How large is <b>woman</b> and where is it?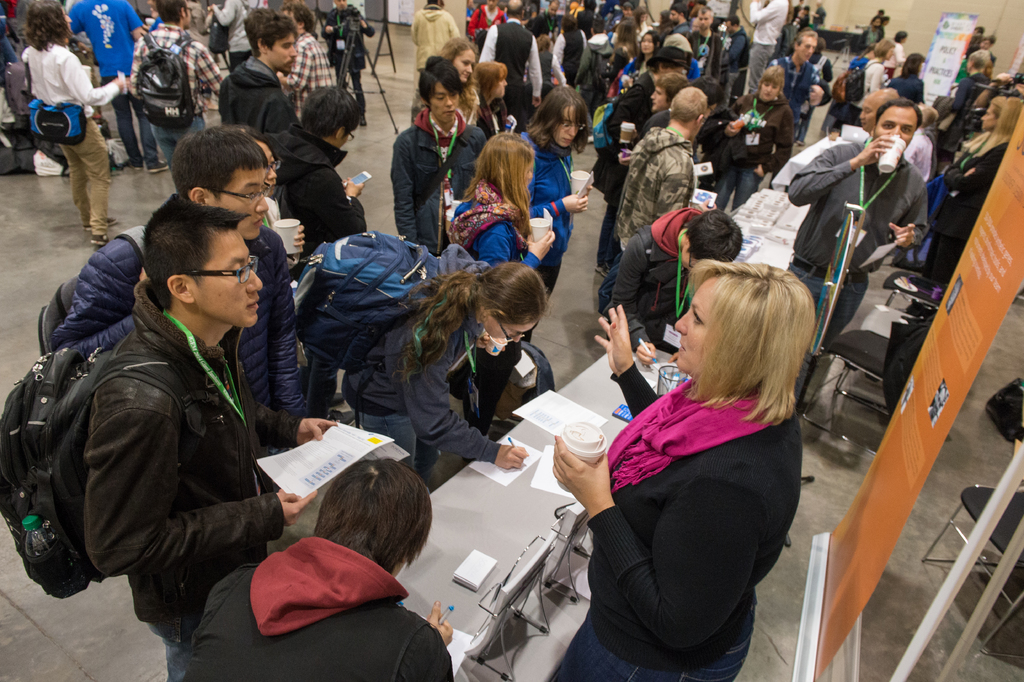
Bounding box: crop(615, 31, 661, 94).
